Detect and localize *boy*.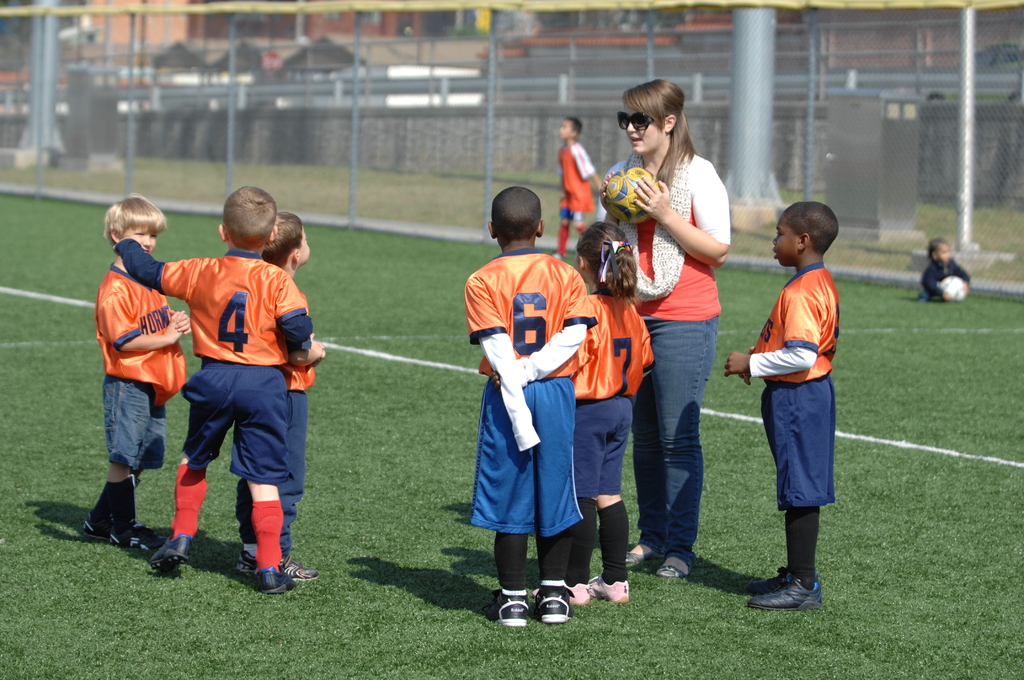
Localized at box(231, 207, 324, 576).
